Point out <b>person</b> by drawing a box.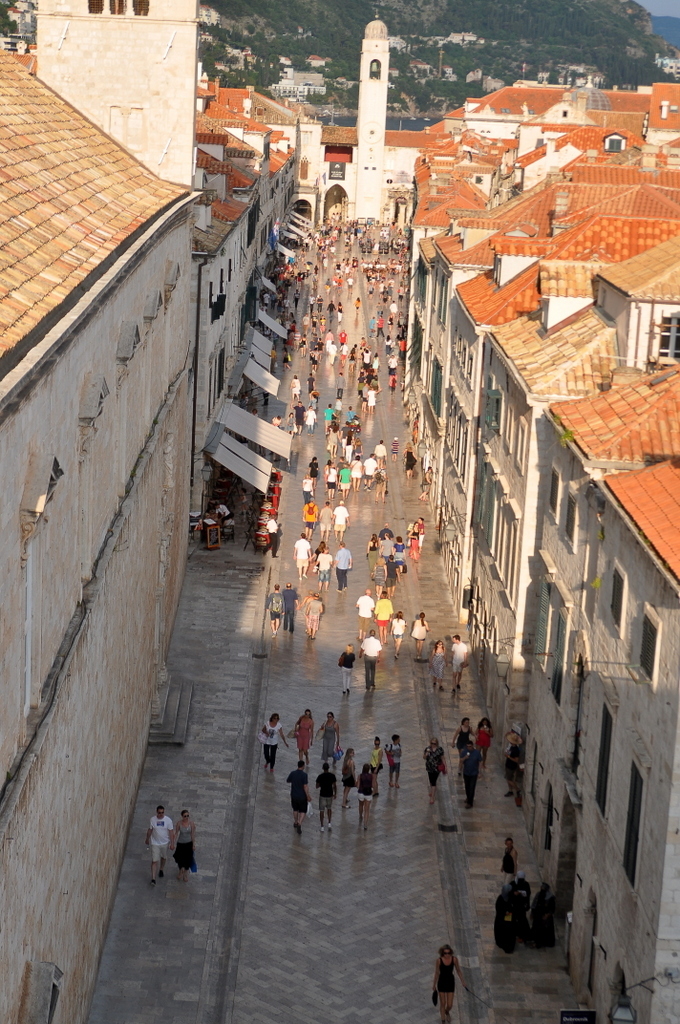
453/750/477/810.
